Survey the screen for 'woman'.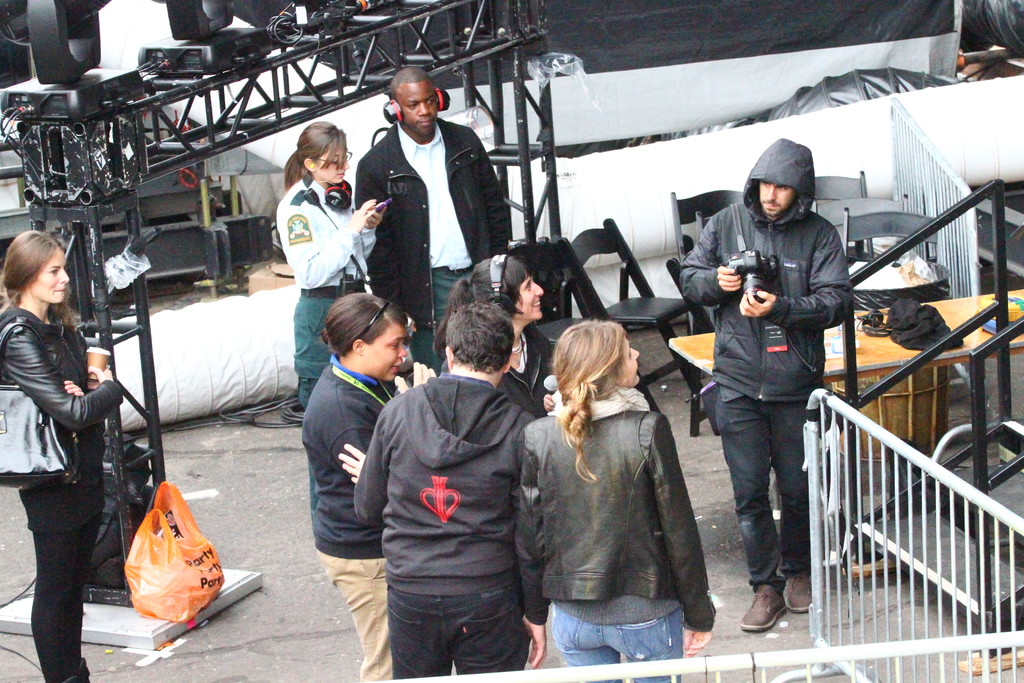
Survey found: l=0, t=231, r=120, b=679.
